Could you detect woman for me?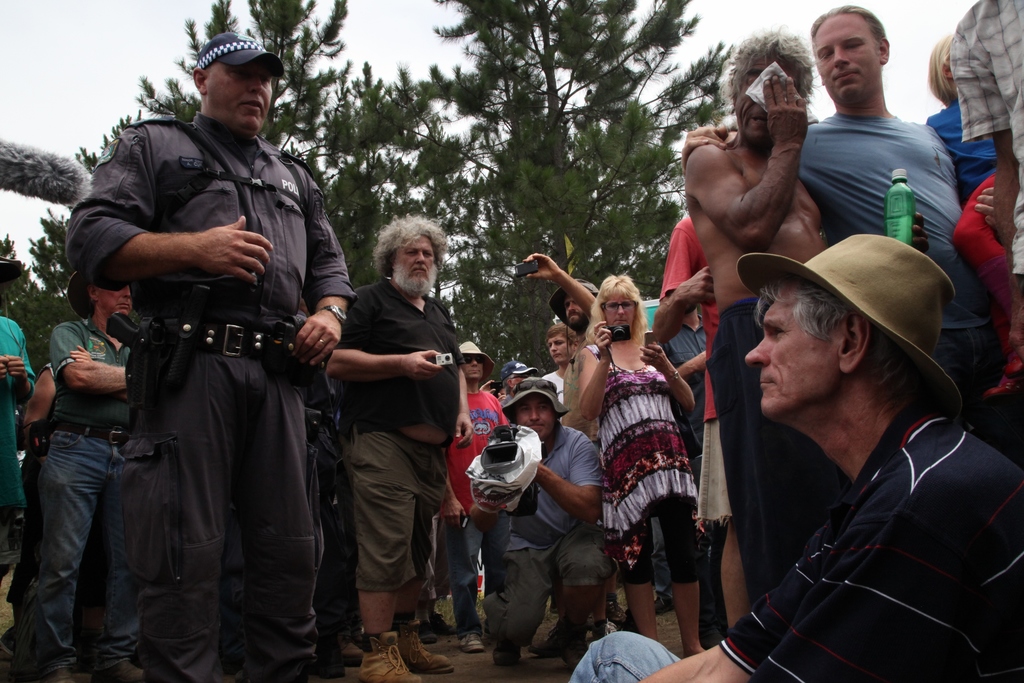
Detection result: <box>582,281,721,643</box>.
